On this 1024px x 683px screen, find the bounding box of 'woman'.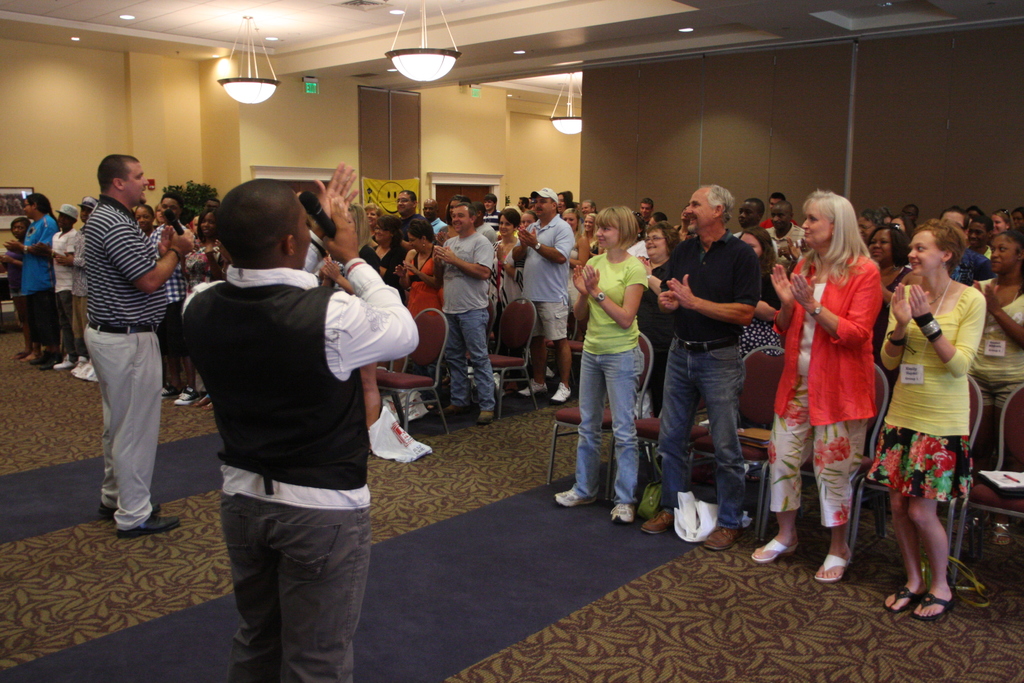
Bounding box: x1=640, y1=224, x2=676, y2=404.
